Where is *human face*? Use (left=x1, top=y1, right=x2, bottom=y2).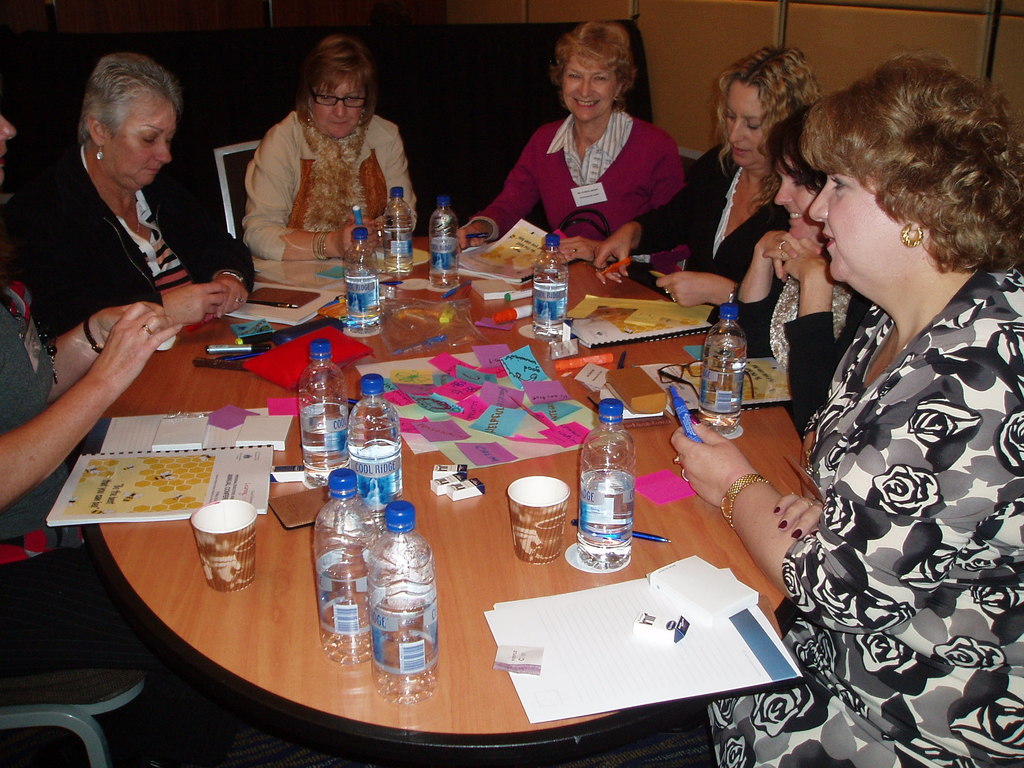
(left=565, top=52, right=622, bottom=120).
